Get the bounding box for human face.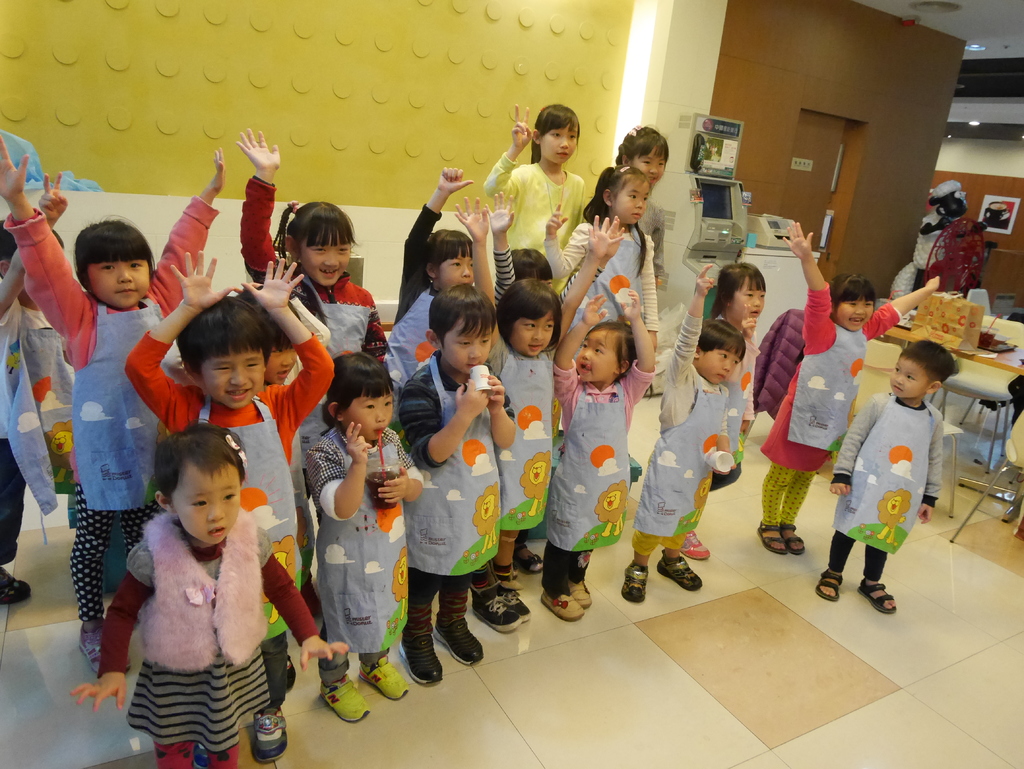
<box>703,344,742,387</box>.
